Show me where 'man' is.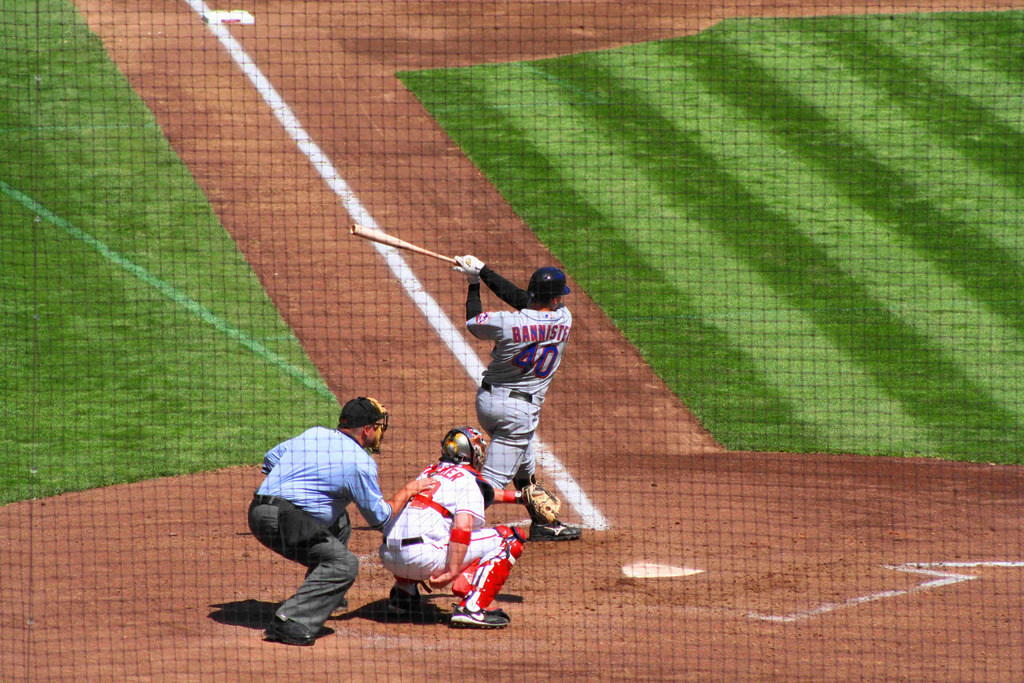
'man' is at {"x1": 241, "y1": 395, "x2": 405, "y2": 649}.
